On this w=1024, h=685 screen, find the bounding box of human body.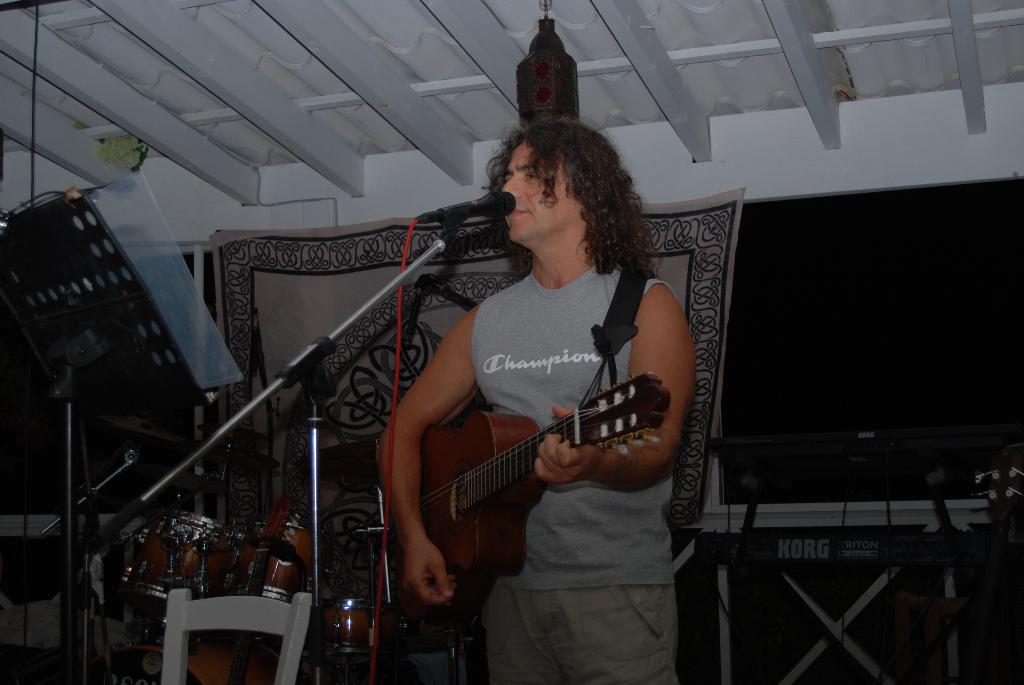
Bounding box: BBox(305, 138, 678, 684).
